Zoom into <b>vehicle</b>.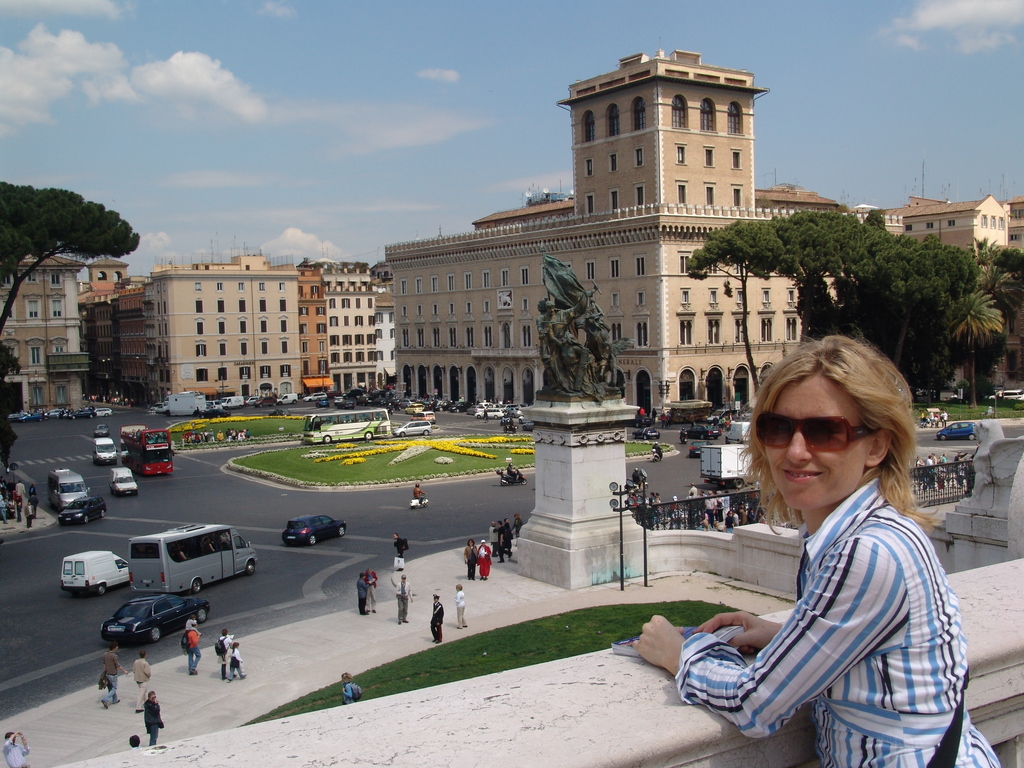
Zoom target: locate(409, 497, 433, 511).
